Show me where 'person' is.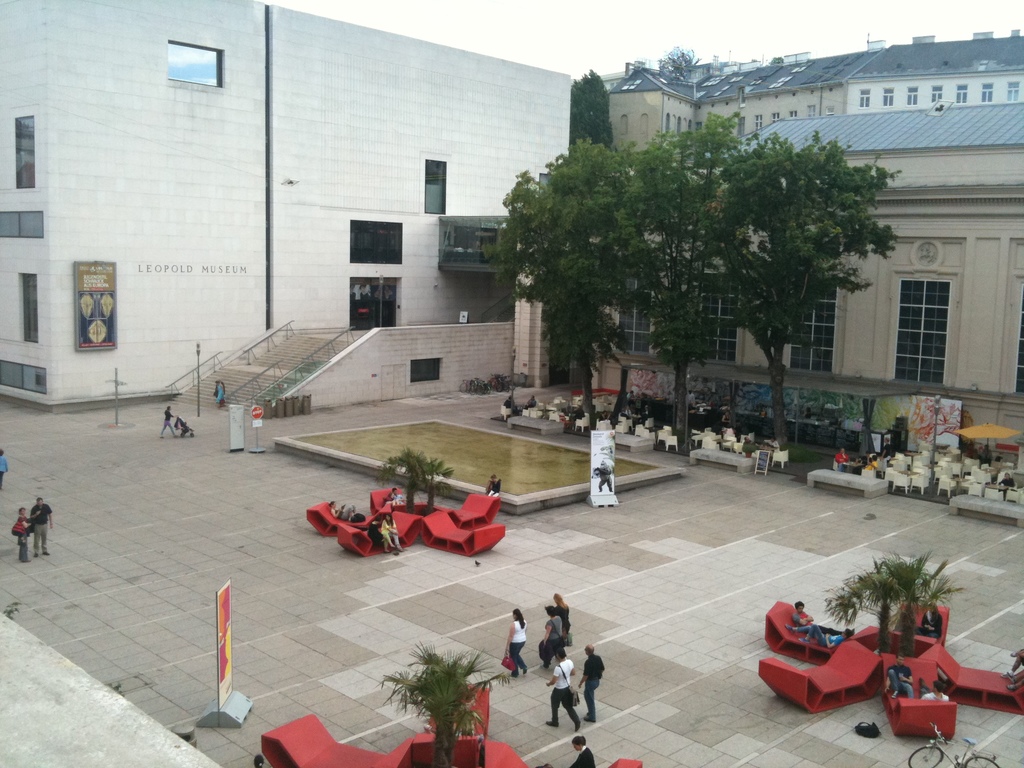
'person' is at [544,648,582,742].
